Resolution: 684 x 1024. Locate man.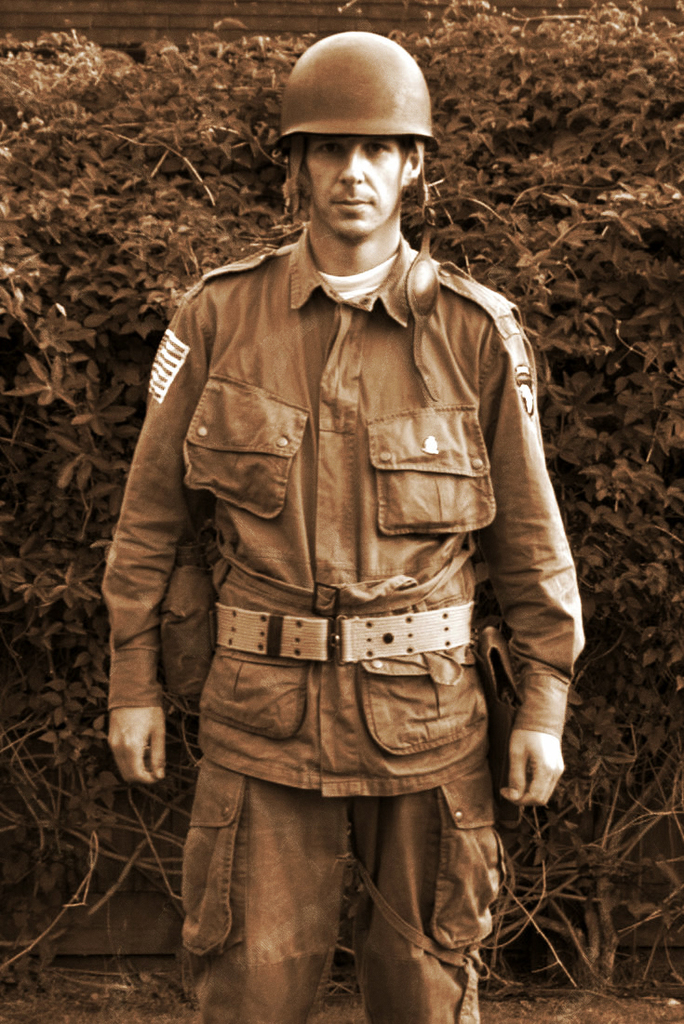
{"x1": 104, "y1": 18, "x2": 595, "y2": 980}.
